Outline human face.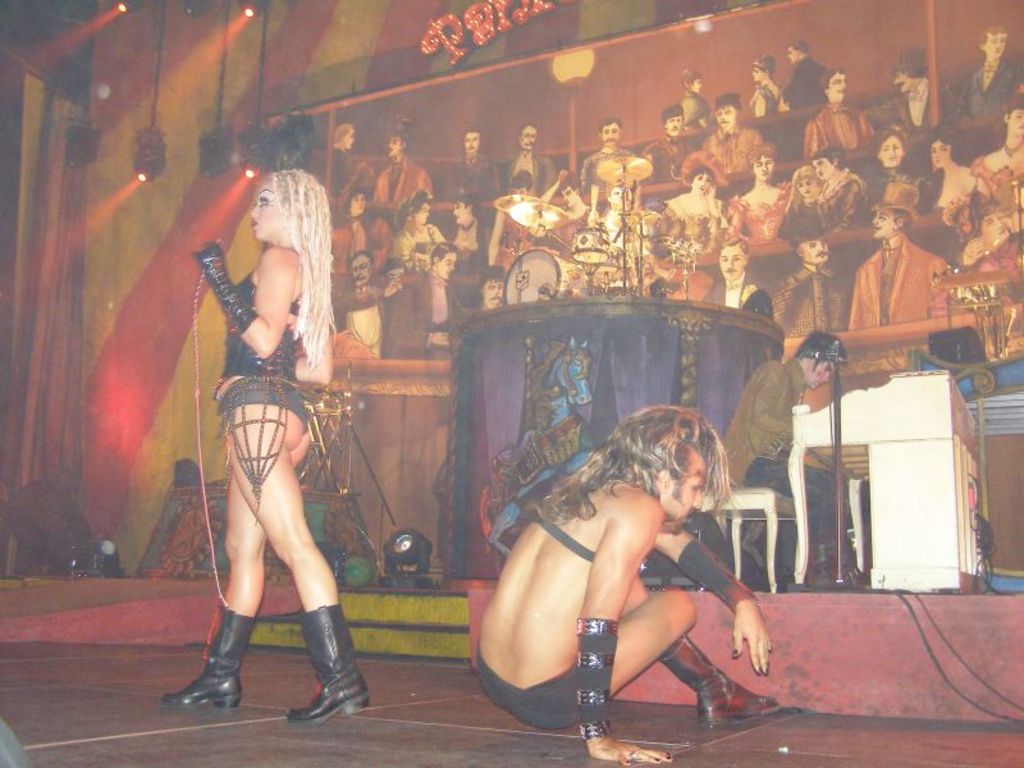
Outline: [872,209,893,238].
